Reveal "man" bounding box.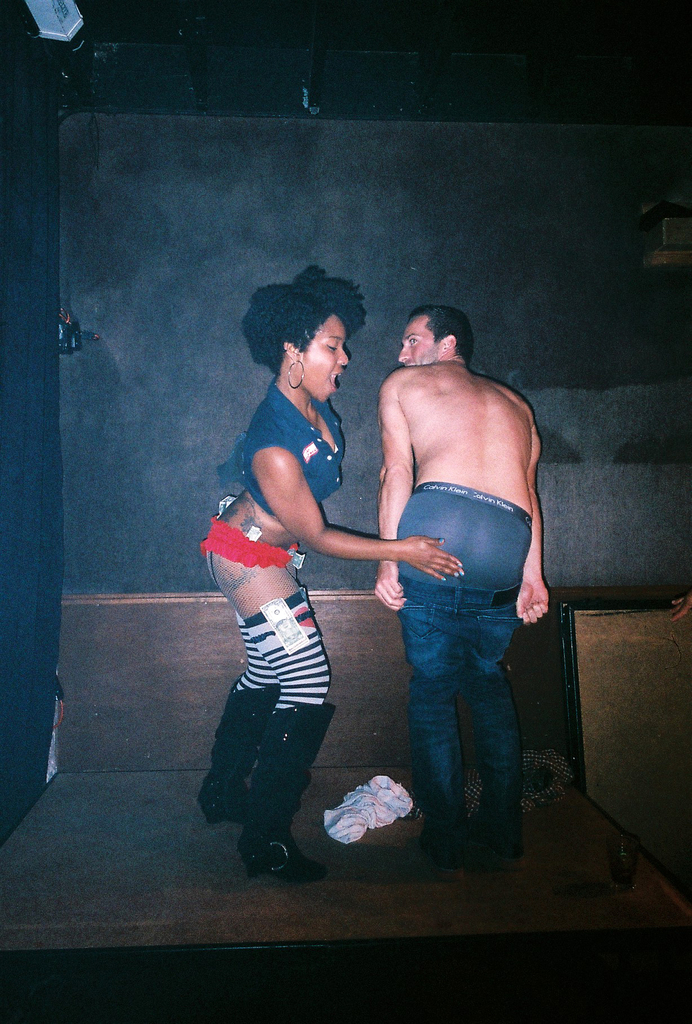
Revealed: x1=354, y1=295, x2=567, y2=858.
